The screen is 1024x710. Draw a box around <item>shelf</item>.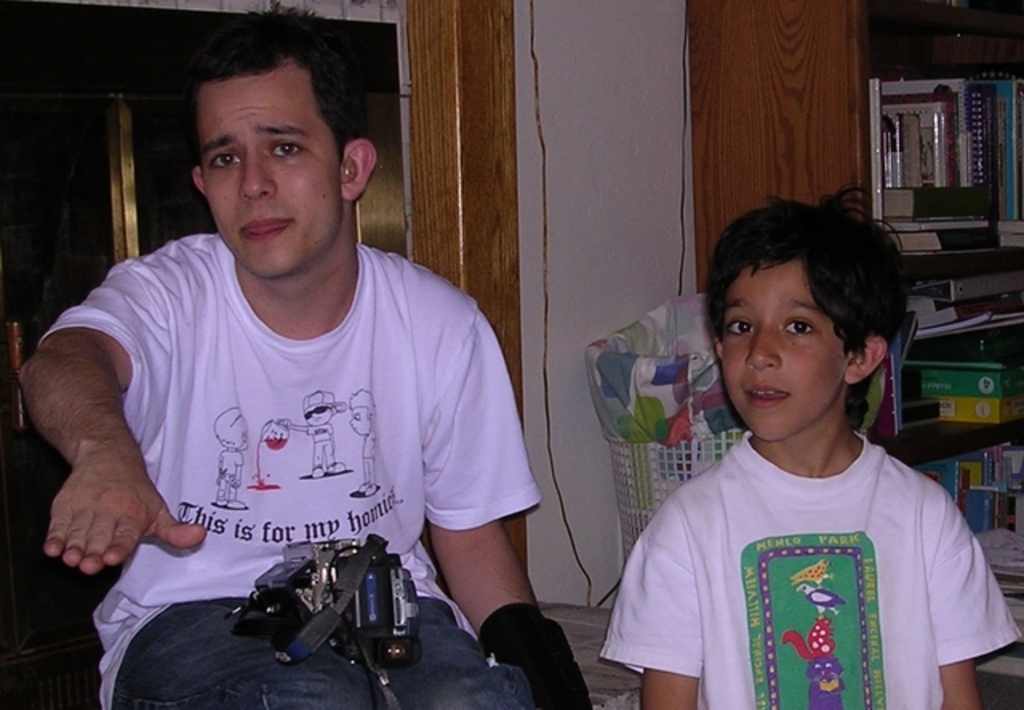
{"left": 846, "top": 318, "right": 1019, "bottom": 505}.
